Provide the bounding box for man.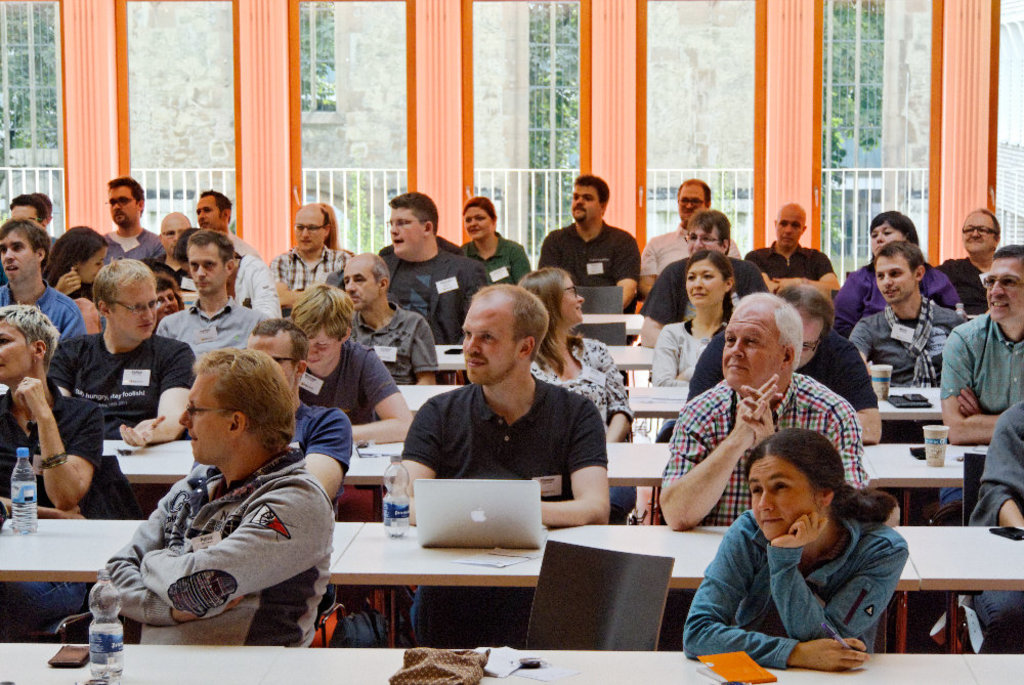
940/201/998/307.
